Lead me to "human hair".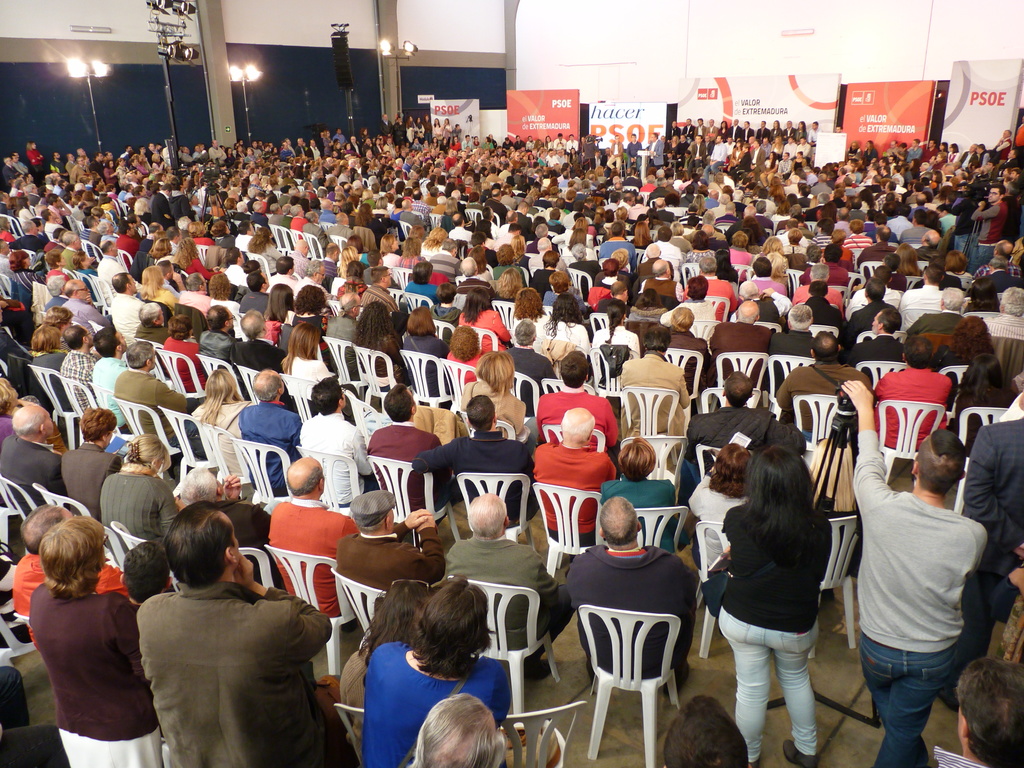
Lead to bbox=(950, 313, 996, 366).
